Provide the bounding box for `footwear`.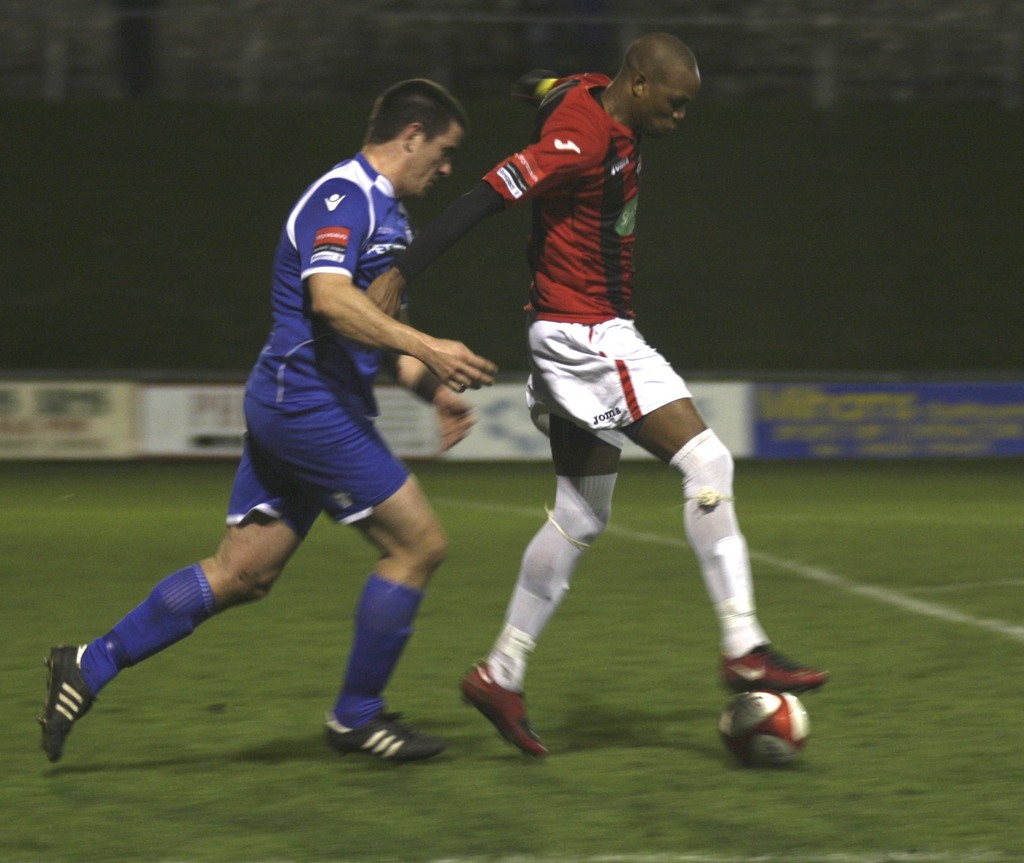
[left=459, top=662, right=554, bottom=759].
